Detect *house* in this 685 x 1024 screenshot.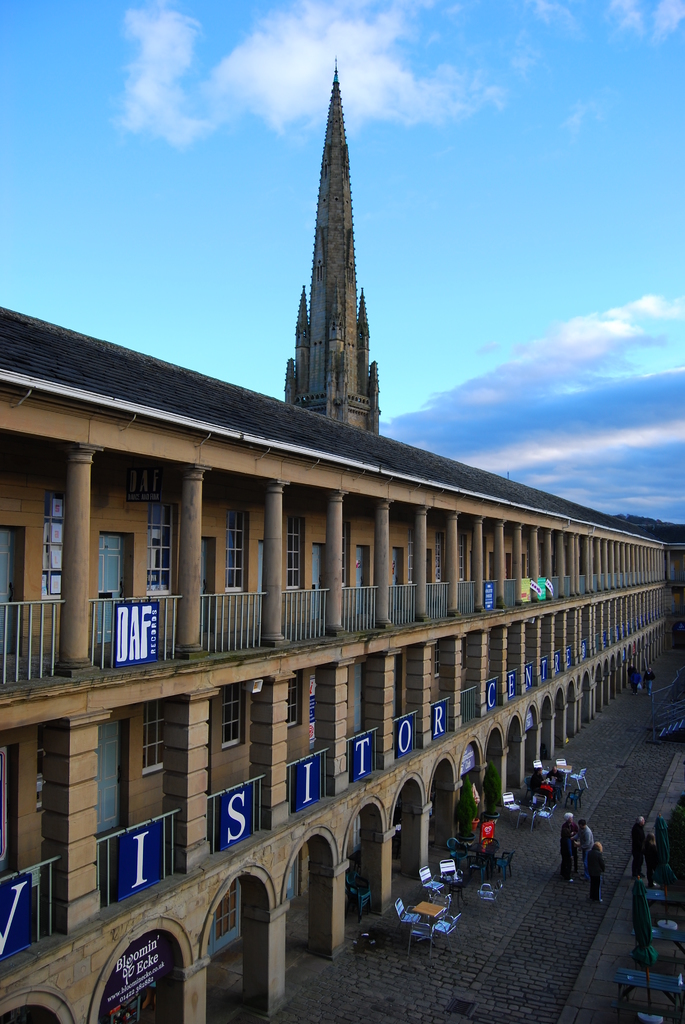
Detection: region(31, 161, 649, 996).
